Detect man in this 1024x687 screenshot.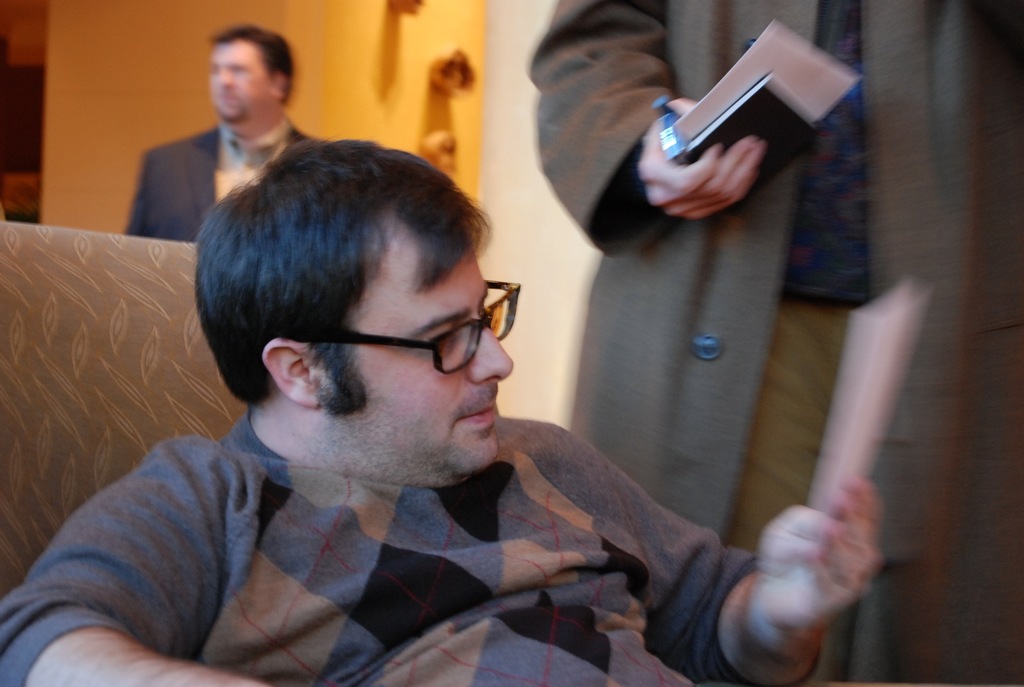
Detection: 0,141,948,686.
